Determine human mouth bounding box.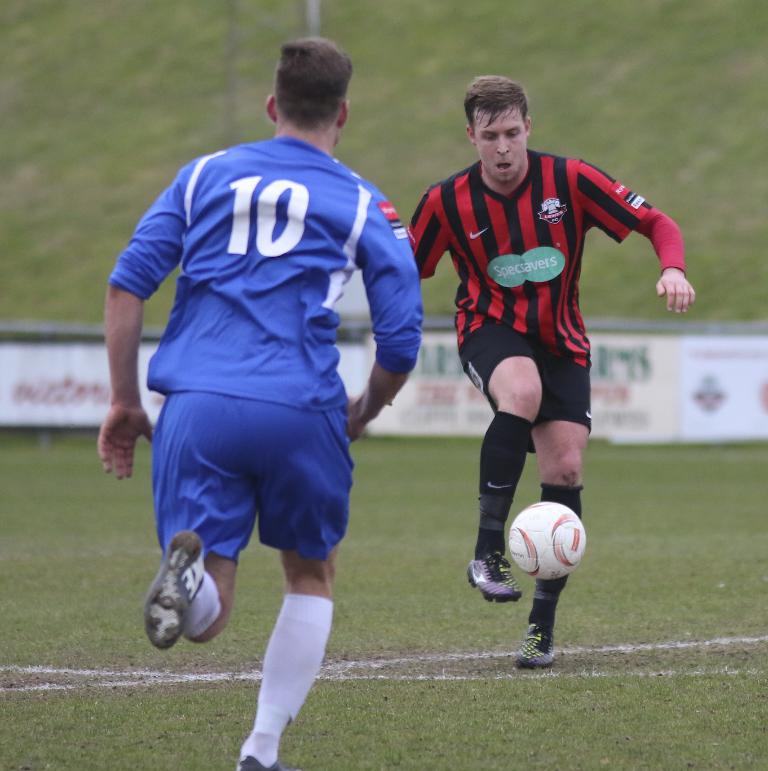
Determined: (492,158,513,175).
